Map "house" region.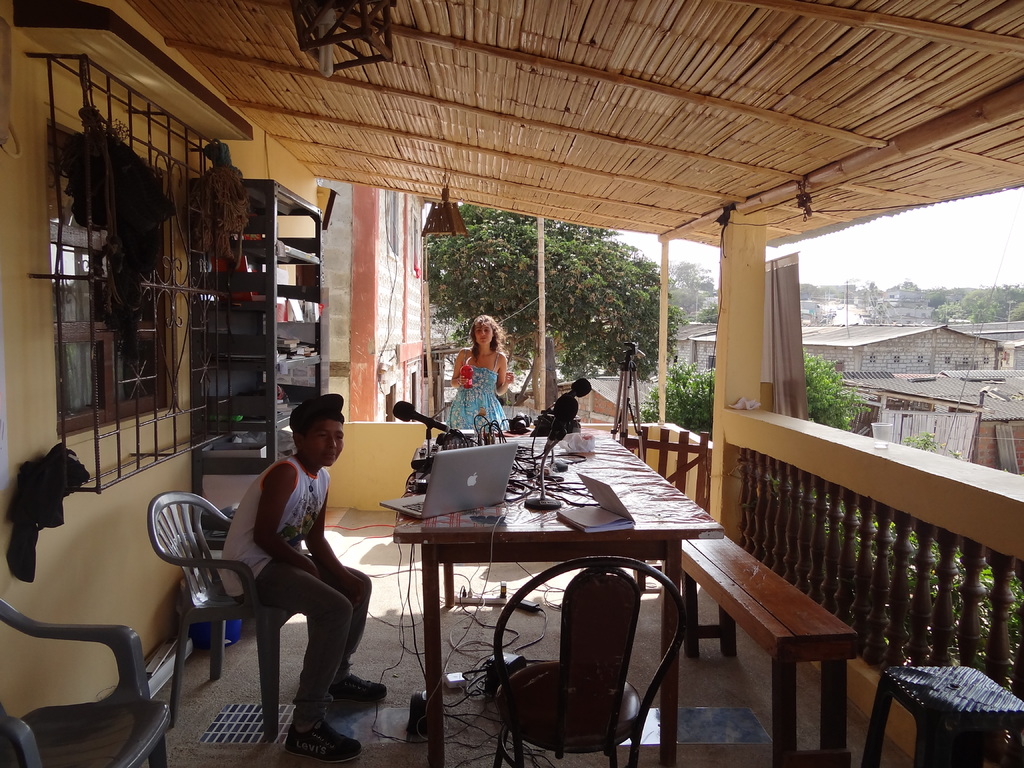
Mapped to l=0, t=0, r=1023, b=767.
